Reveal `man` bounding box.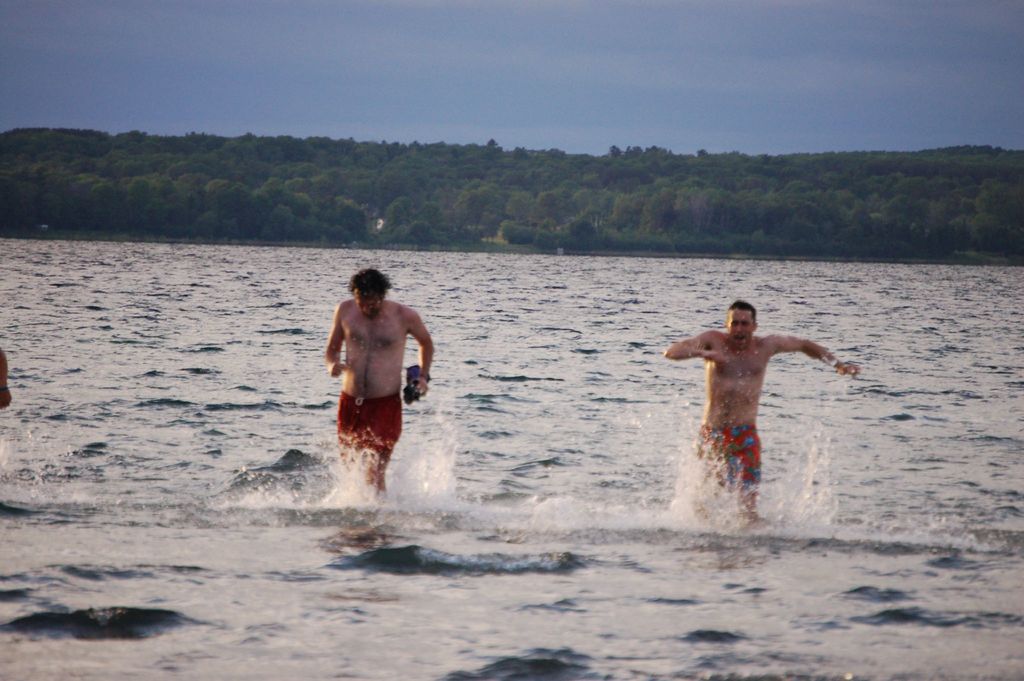
Revealed: <region>321, 265, 435, 498</region>.
